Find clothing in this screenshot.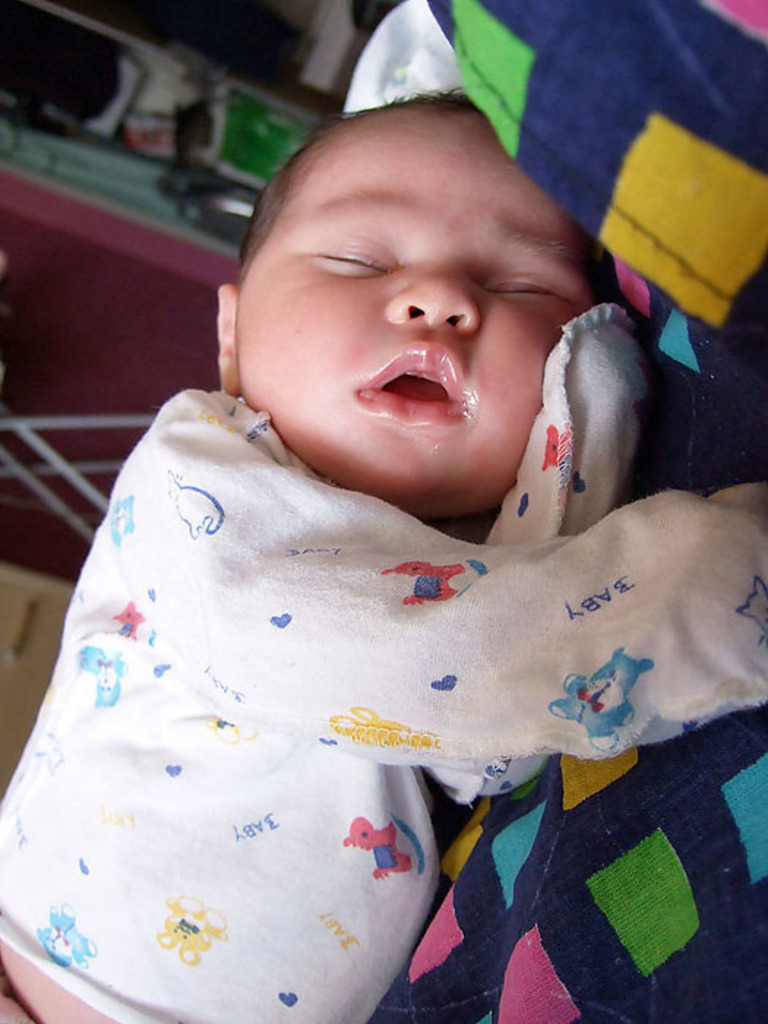
The bounding box for clothing is bbox=(0, 284, 767, 1023).
